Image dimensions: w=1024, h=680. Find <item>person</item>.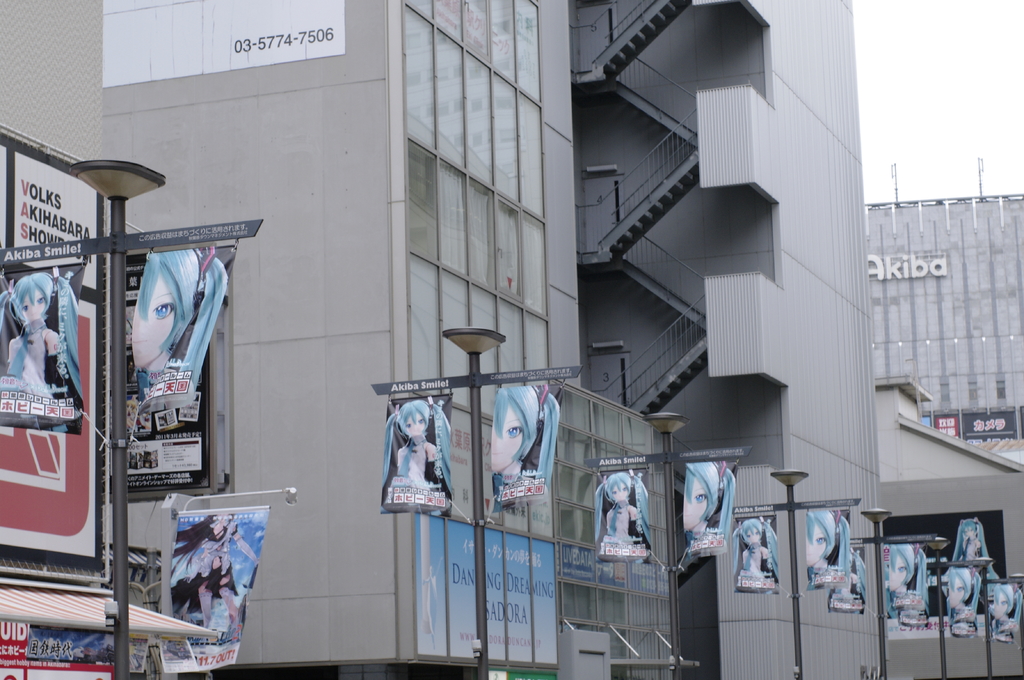
BBox(129, 244, 234, 398).
